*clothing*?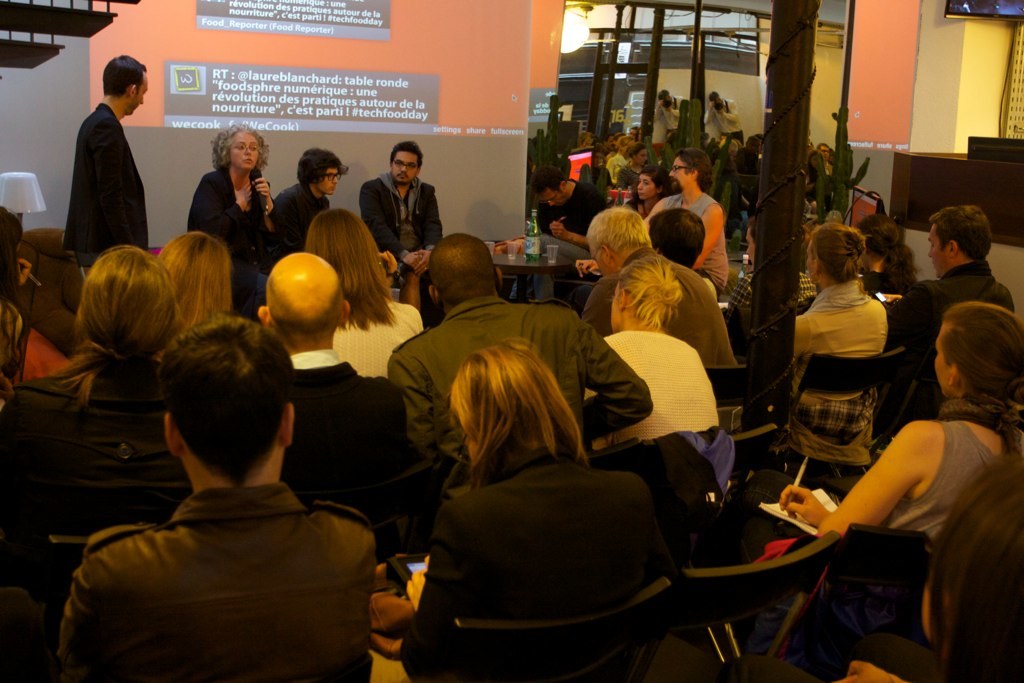
detection(663, 191, 727, 295)
